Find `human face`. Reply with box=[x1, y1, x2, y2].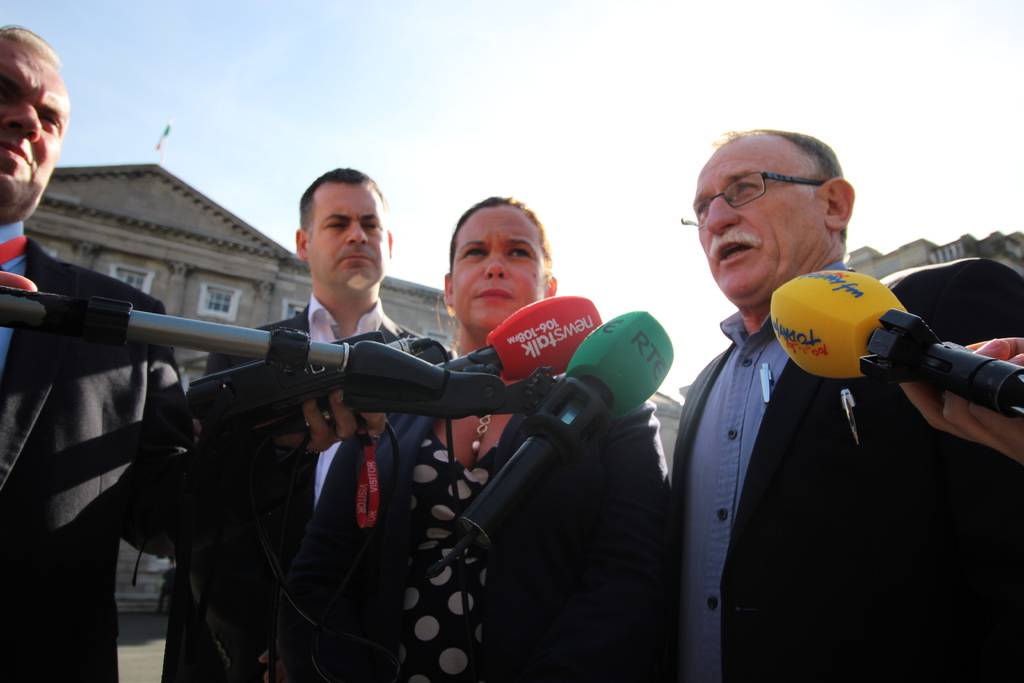
box=[302, 179, 391, 295].
